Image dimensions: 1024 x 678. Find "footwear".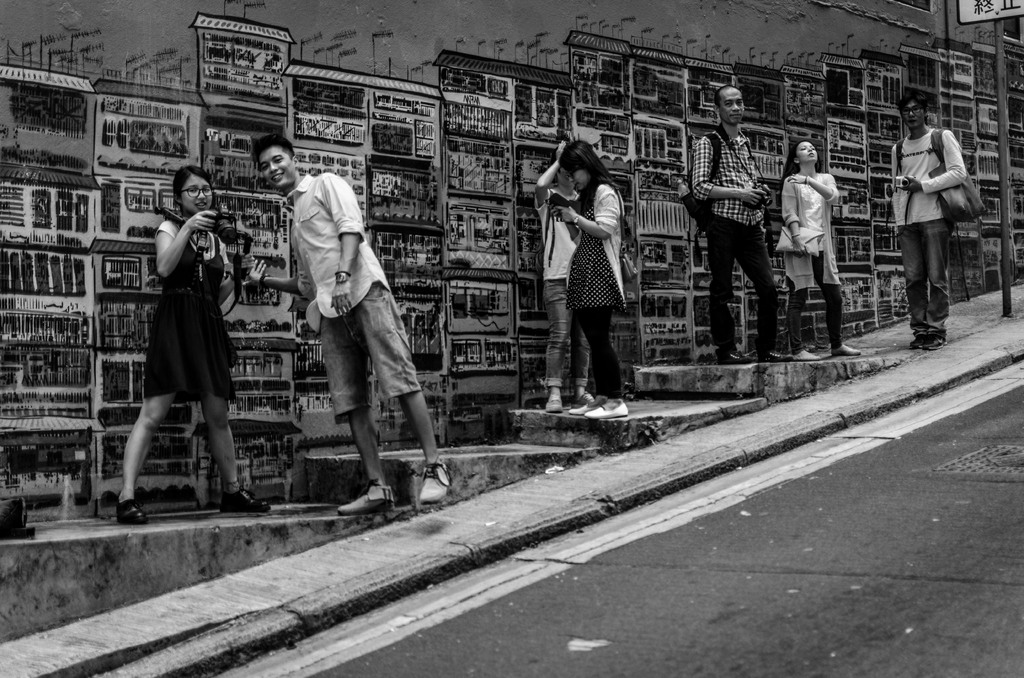
{"left": 570, "top": 393, "right": 594, "bottom": 403}.
